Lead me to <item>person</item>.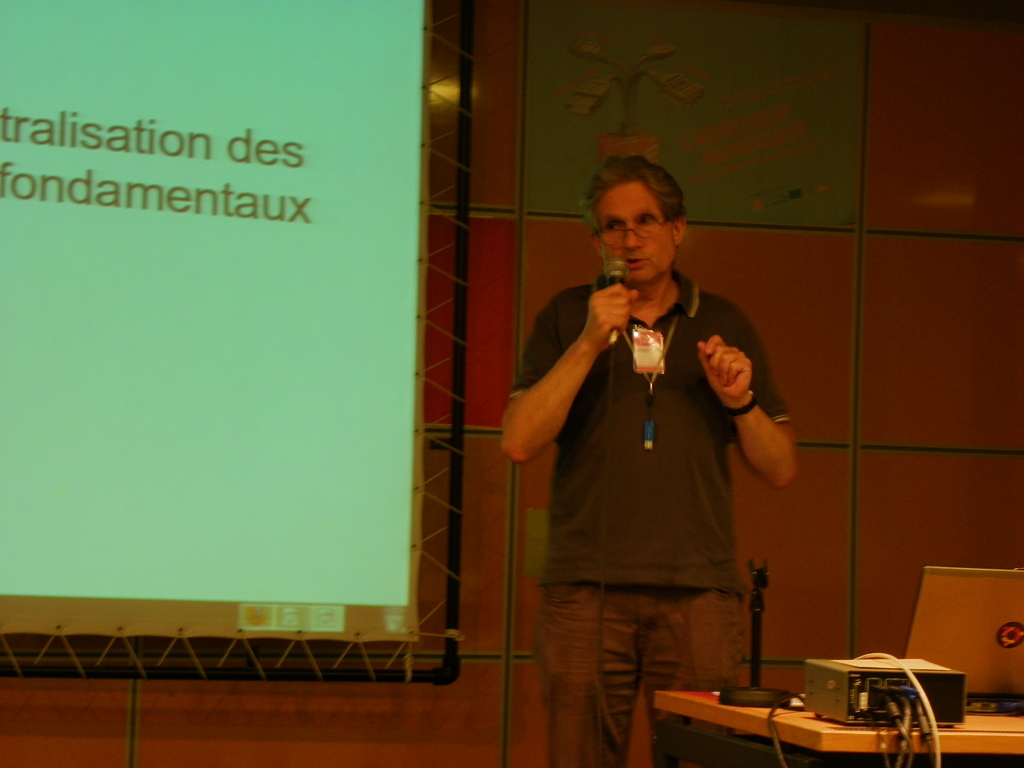
Lead to 506, 151, 796, 740.
